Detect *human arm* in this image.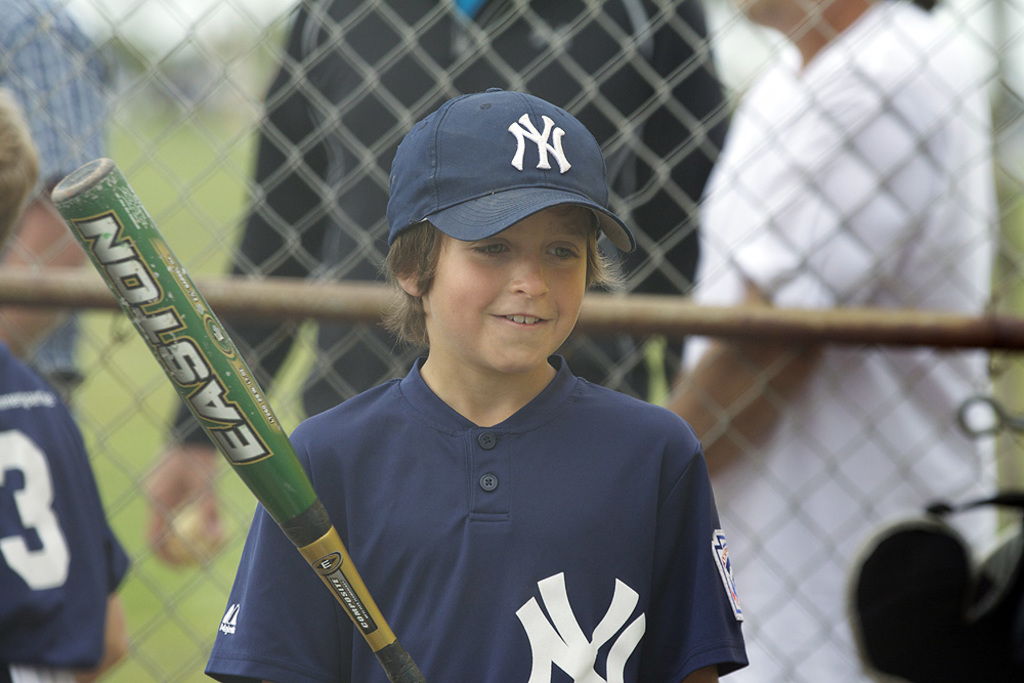
Detection: crop(628, 0, 733, 388).
